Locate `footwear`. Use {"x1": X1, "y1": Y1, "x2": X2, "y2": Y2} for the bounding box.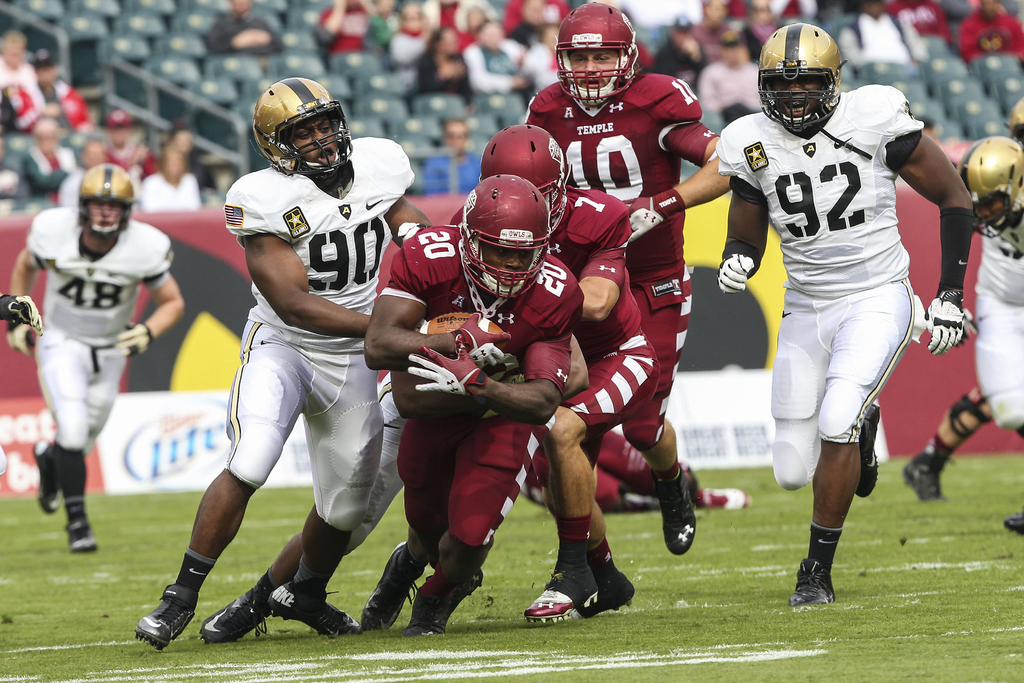
{"x1": 582, "y1": 572, "x2": 638, "y2": 618}.
